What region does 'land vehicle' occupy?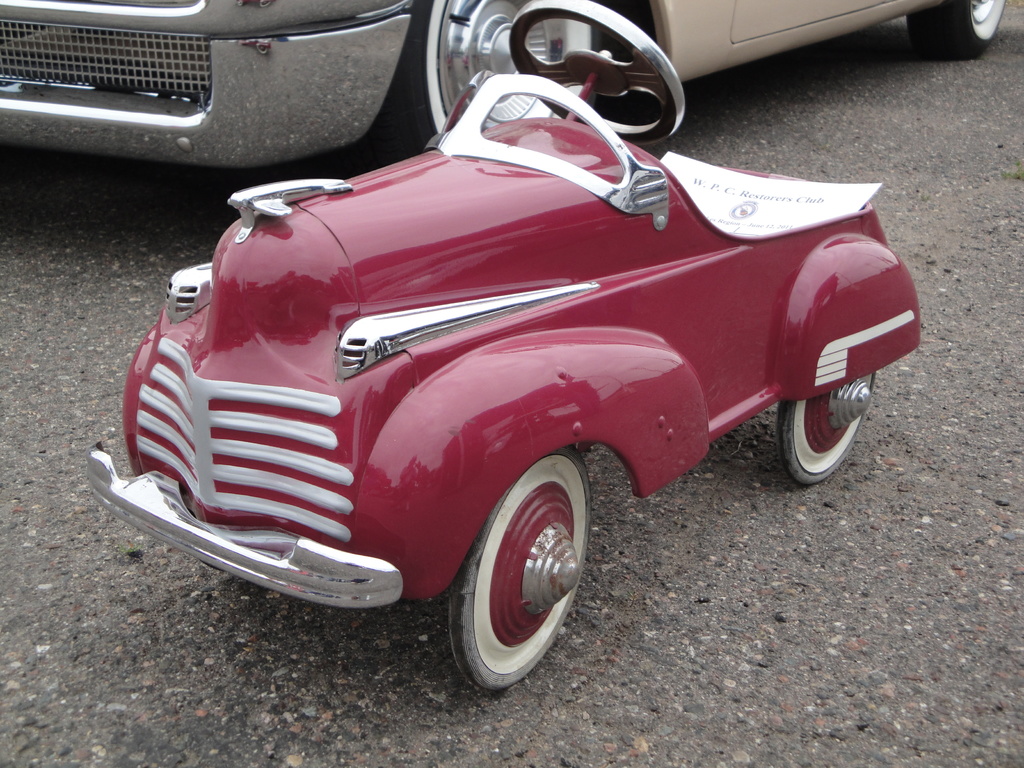
region(0, 0, 1009, 160).
